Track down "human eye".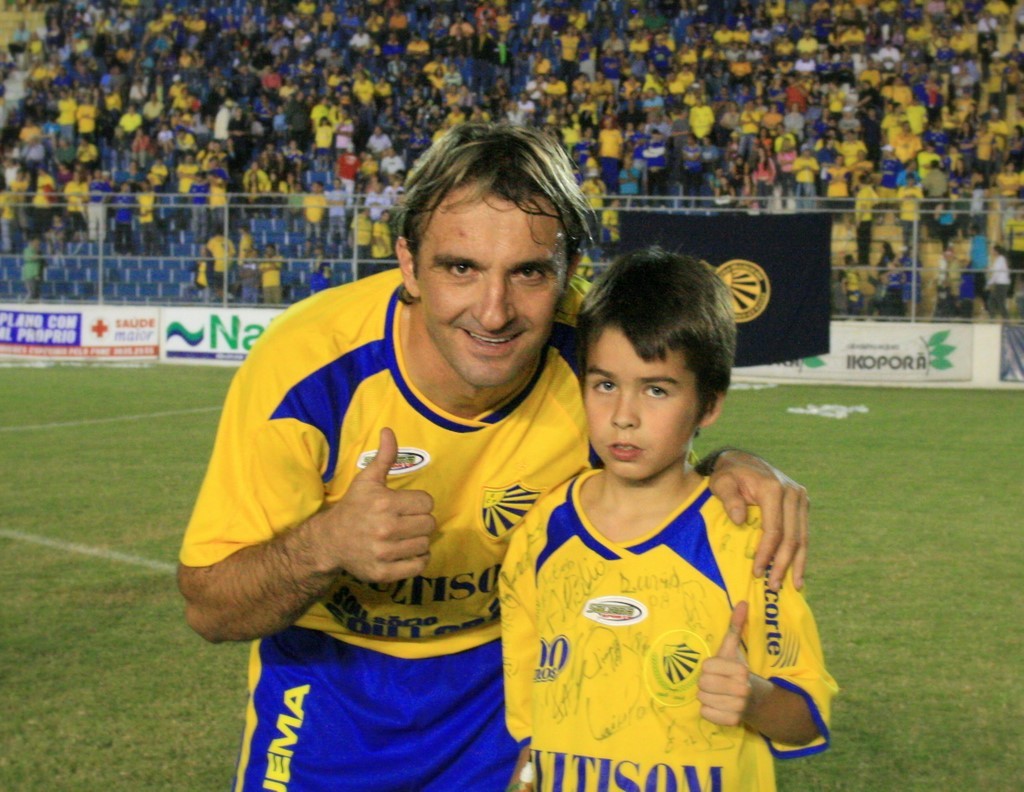
Tracked to [left=590, top=375, right=620, bottom=395].
